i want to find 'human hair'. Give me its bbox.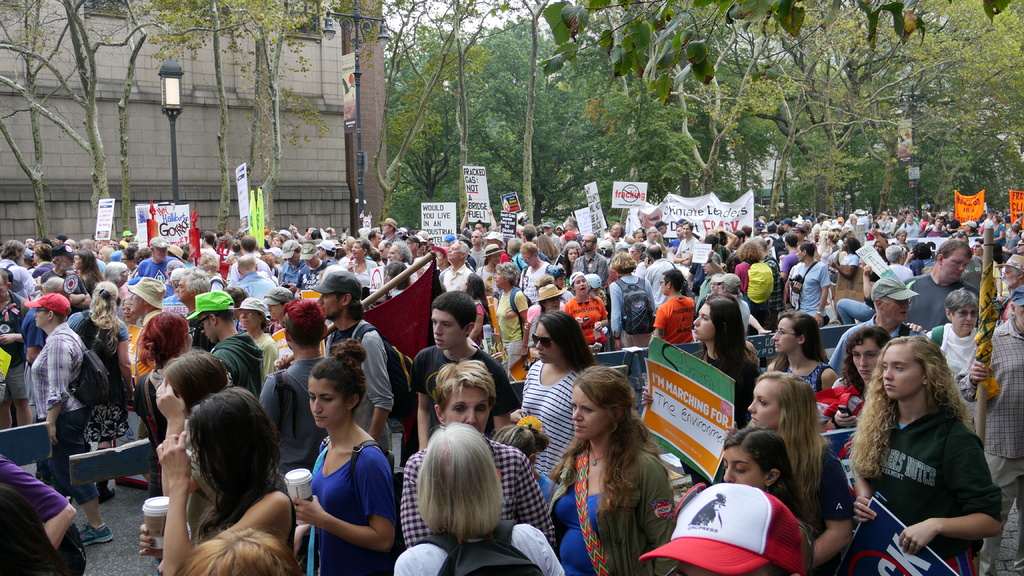
[180, 528, 300, 575].
